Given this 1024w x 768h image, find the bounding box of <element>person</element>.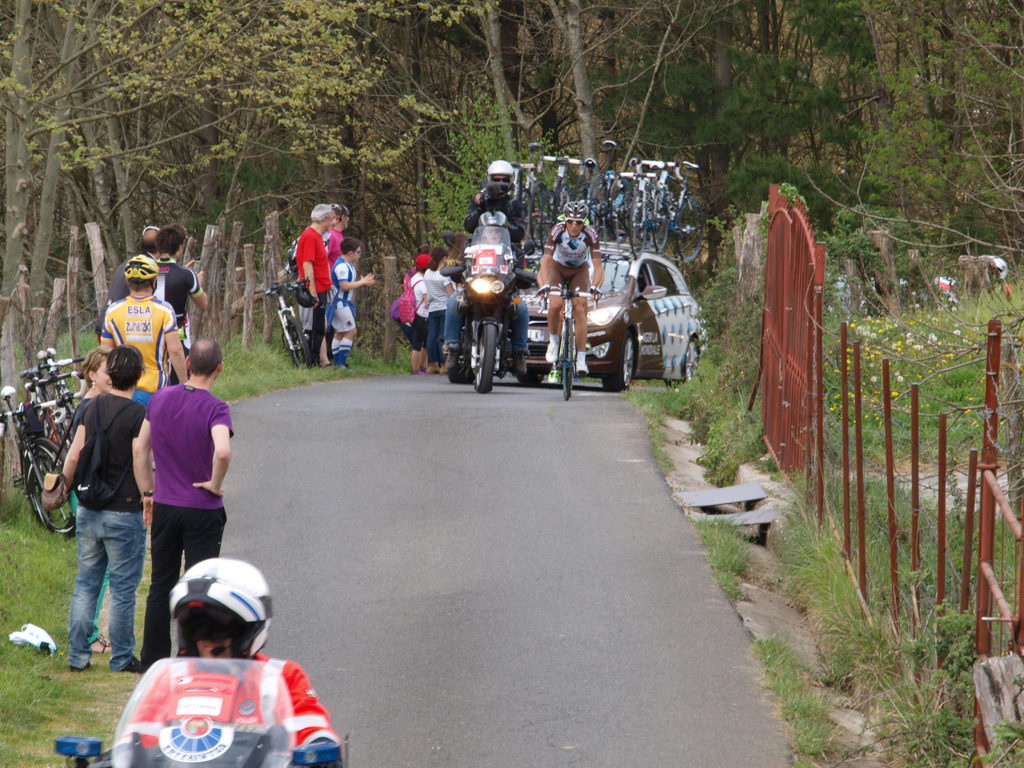
select_region(408, 249, 431, 375).
